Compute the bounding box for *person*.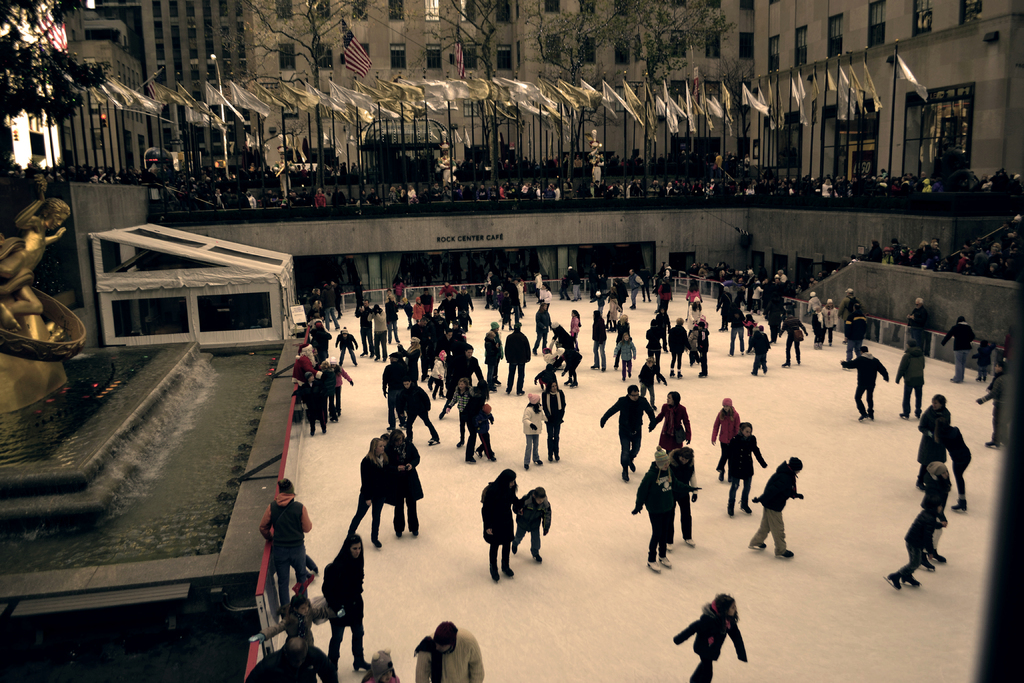
[left=751, top=455, right=803, bottom=556].
